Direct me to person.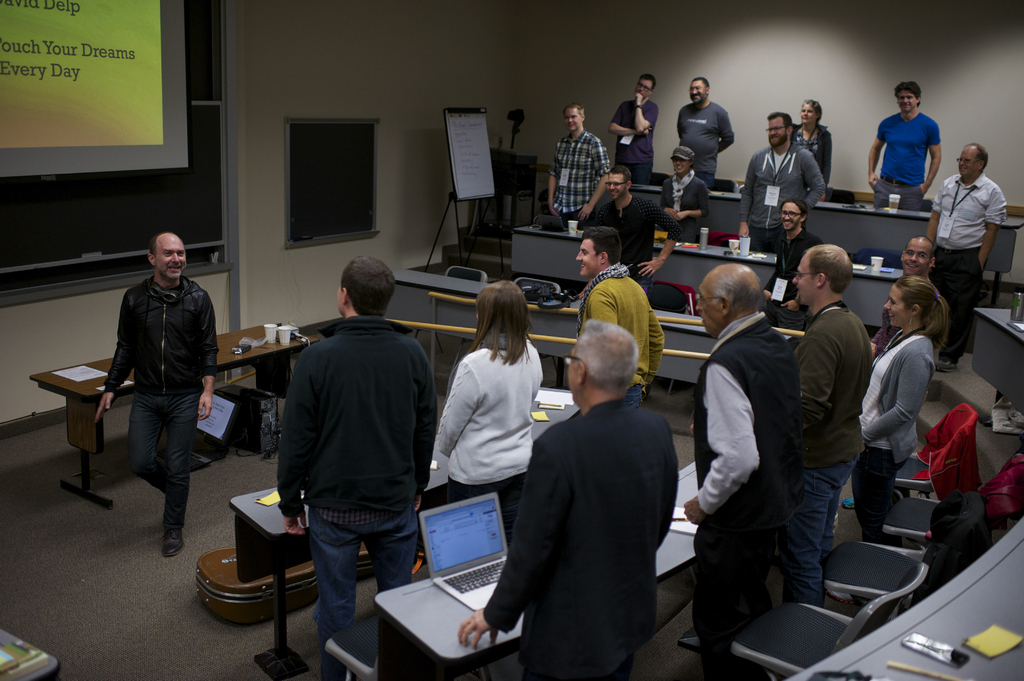
Direction: detection(550, 64, 844, 259).
